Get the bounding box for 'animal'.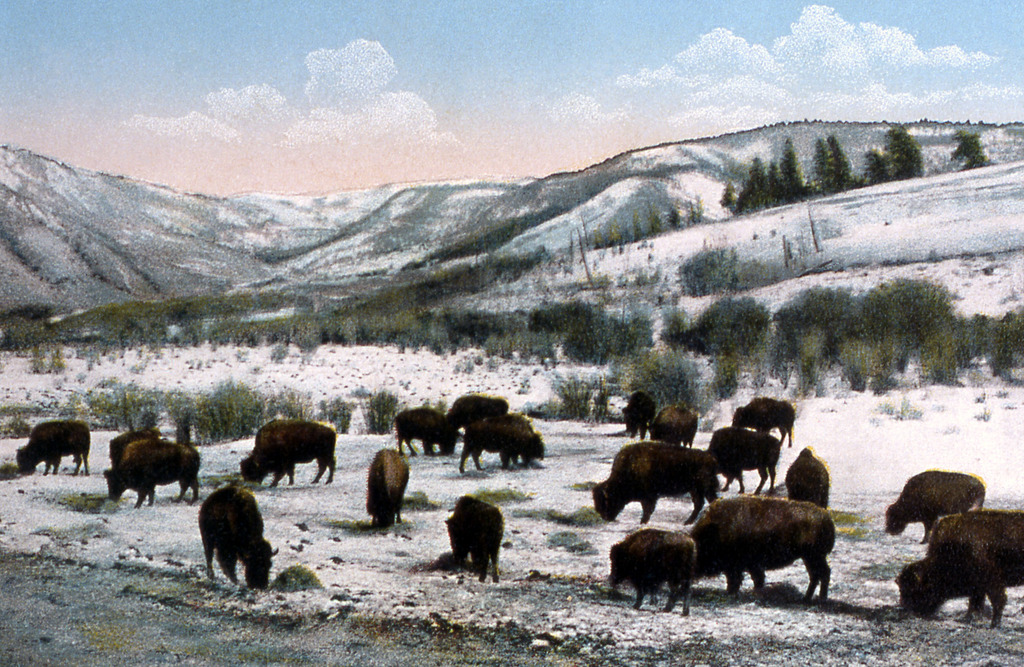
{"x1": 456, "y1": 413, "x2": 545, "y2": 476}.
